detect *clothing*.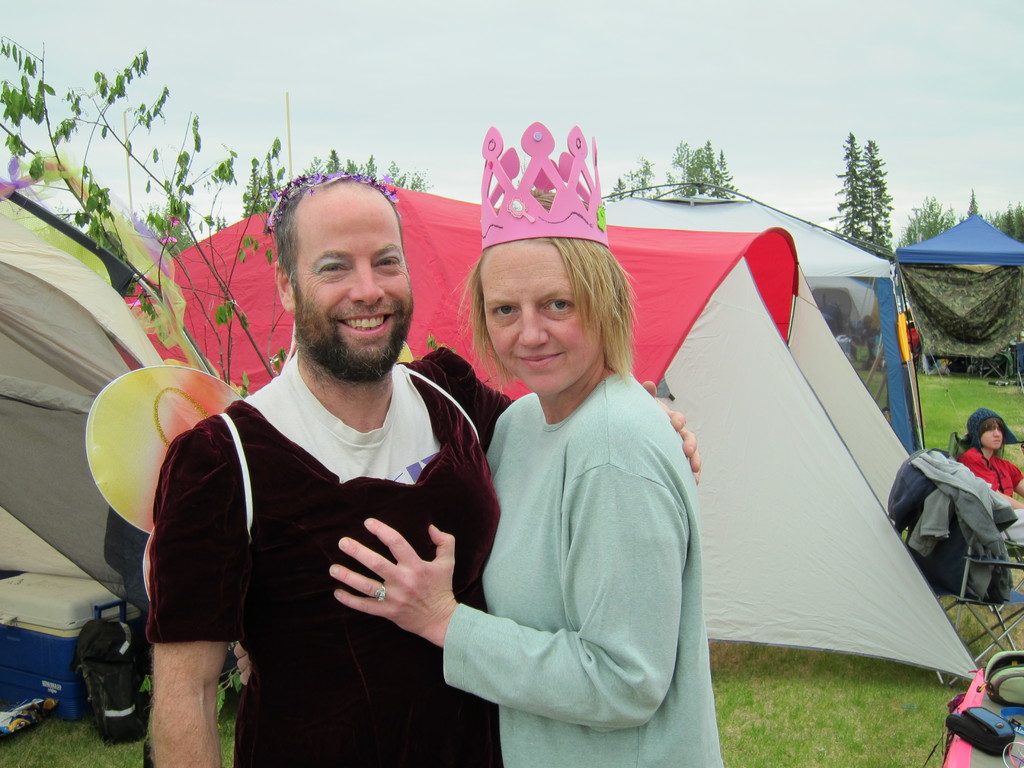
Detected at left=958, top=445, right=1023, bottom=547.
